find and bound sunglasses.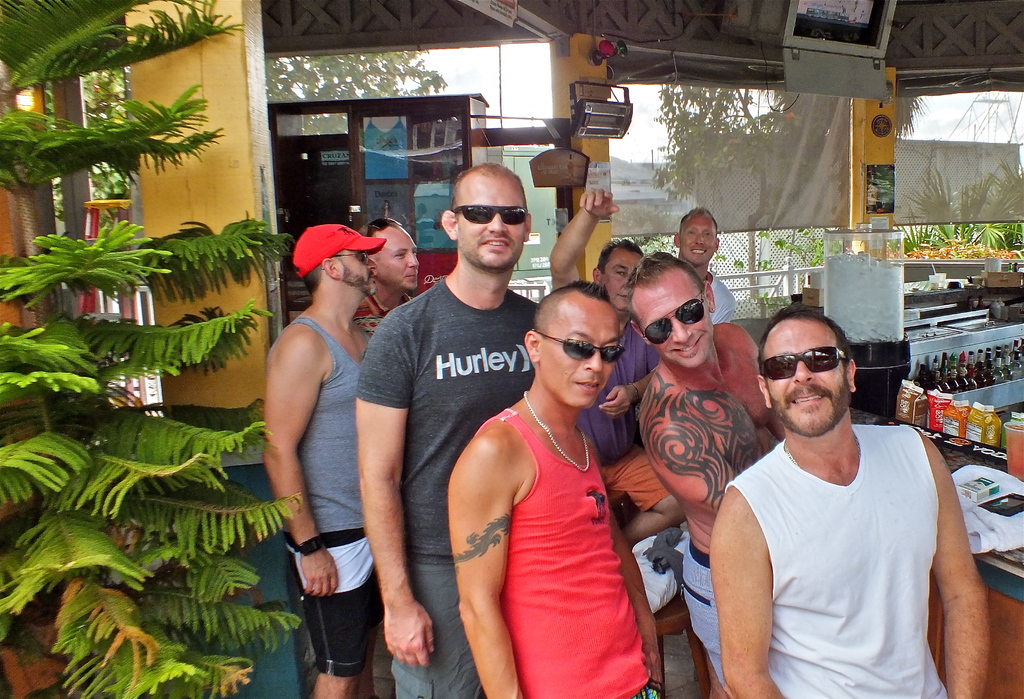
Bound: rect(451, 204, 528, 225).
